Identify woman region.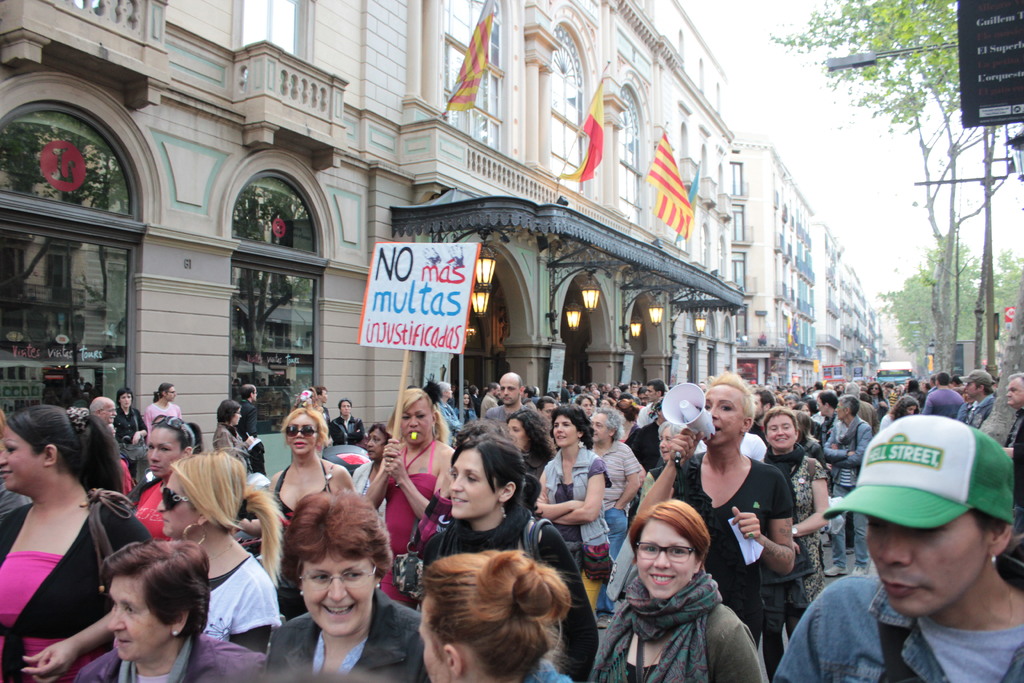
Region: <bbox>362, 382, 458, 610</bbox>.
